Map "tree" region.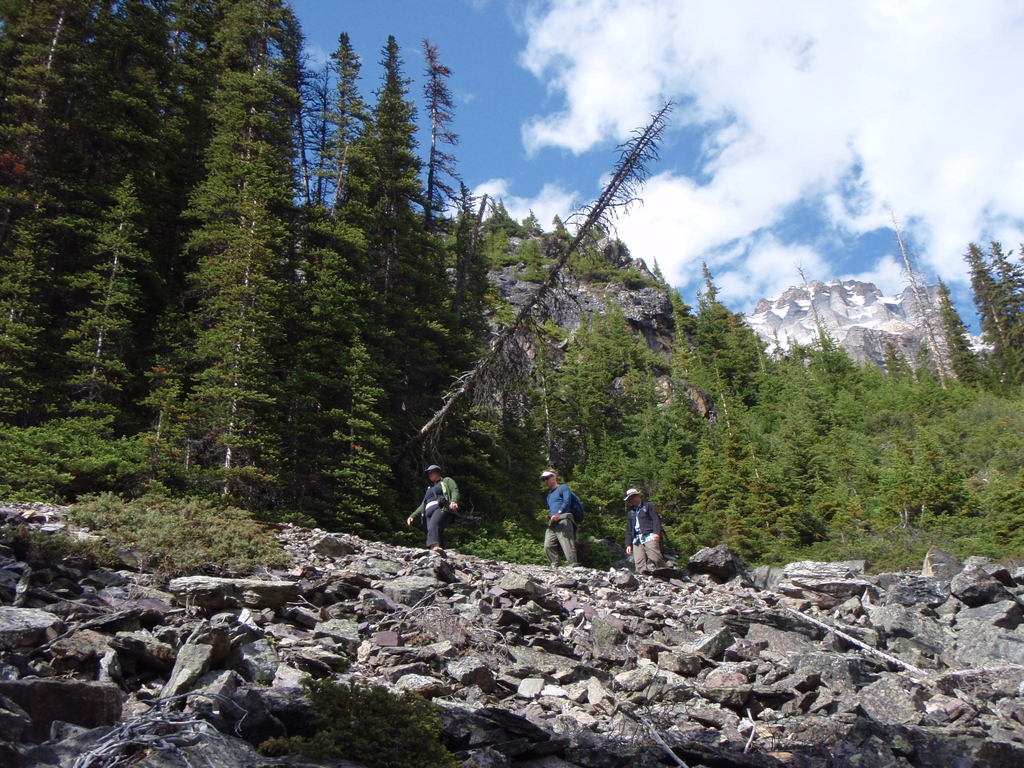
Mapped to (left=968, top=235, right=1020, bottom=394).
